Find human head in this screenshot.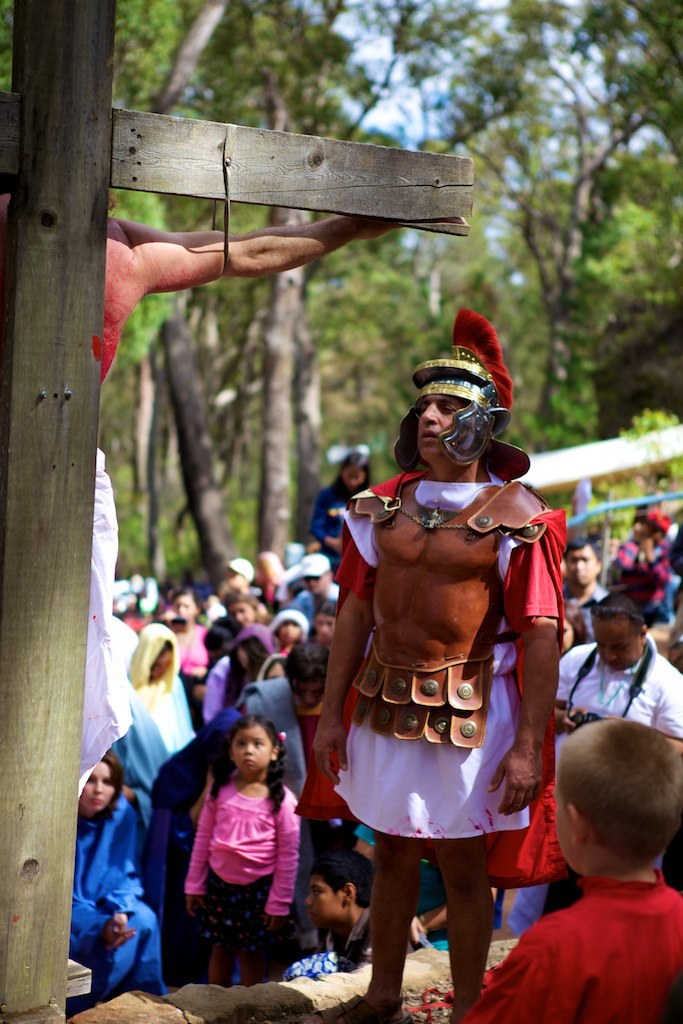
The bounding box for human head is (left=229, top=559, right=254, bottom=588).
